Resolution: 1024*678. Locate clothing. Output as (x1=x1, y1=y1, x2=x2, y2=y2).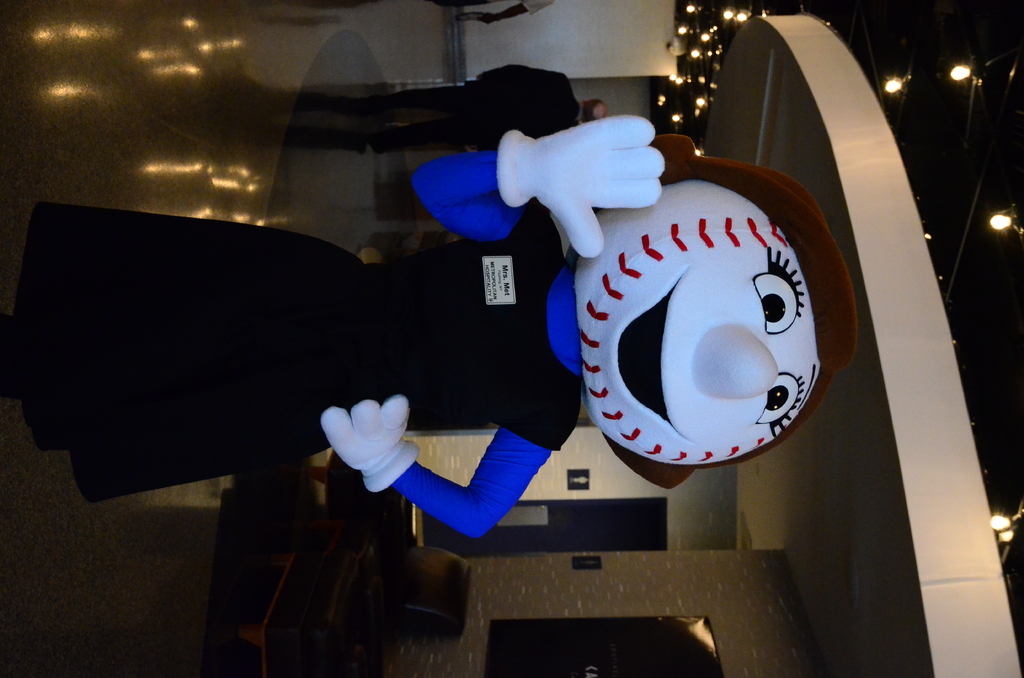
(x1=362, y1=60, x2=579, y2=155).
